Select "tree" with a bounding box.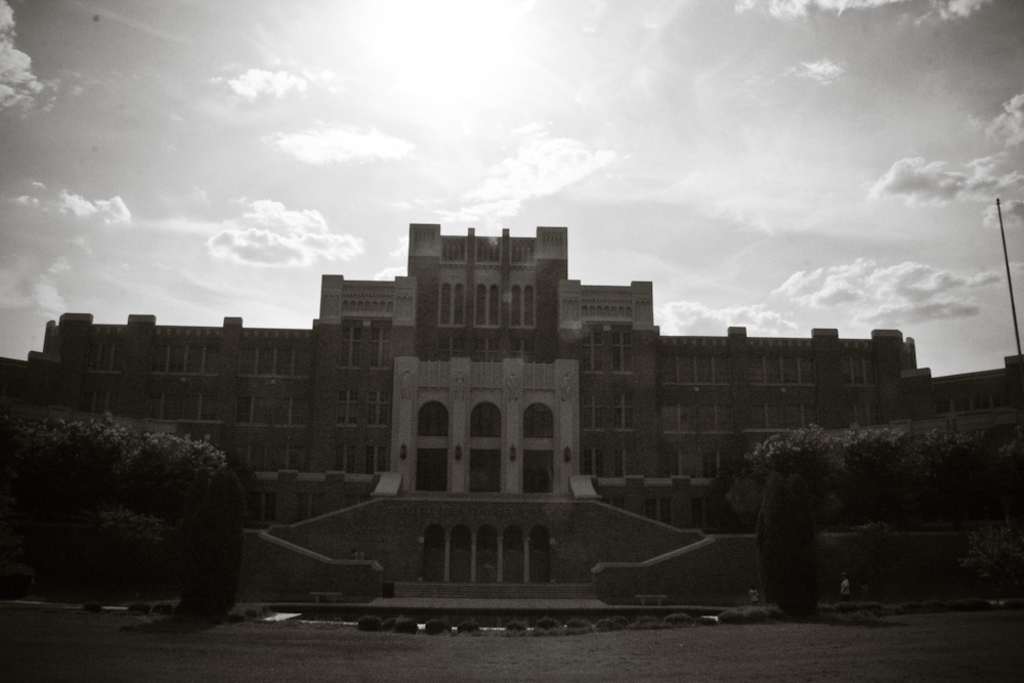
BBox(736, 410, 860, 602).
